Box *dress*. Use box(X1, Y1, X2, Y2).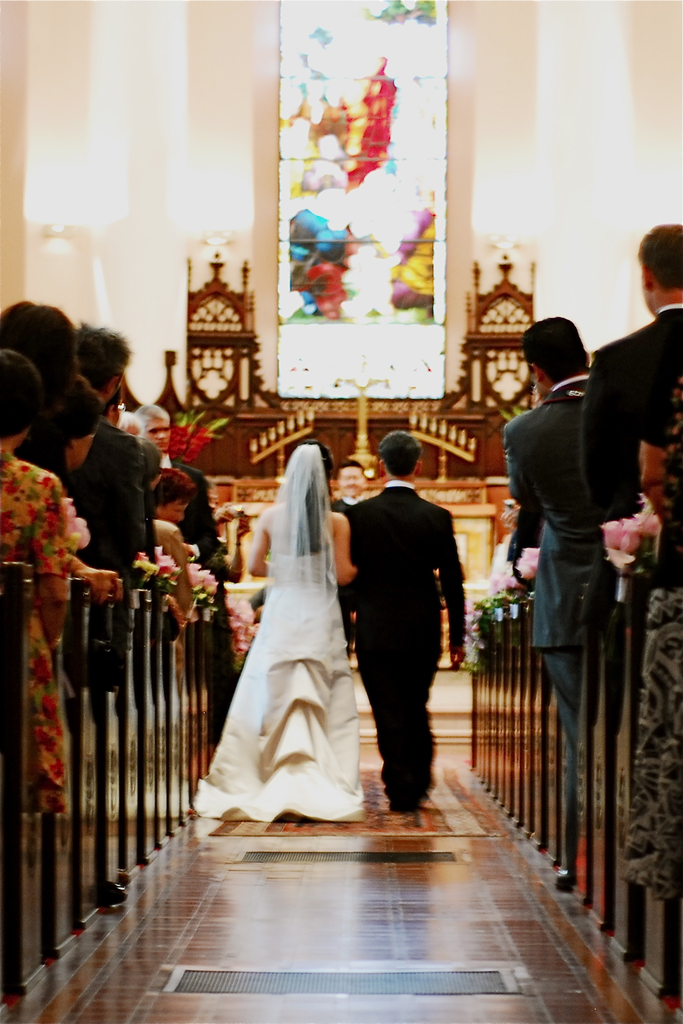
box(188, 543, 365, 827).
